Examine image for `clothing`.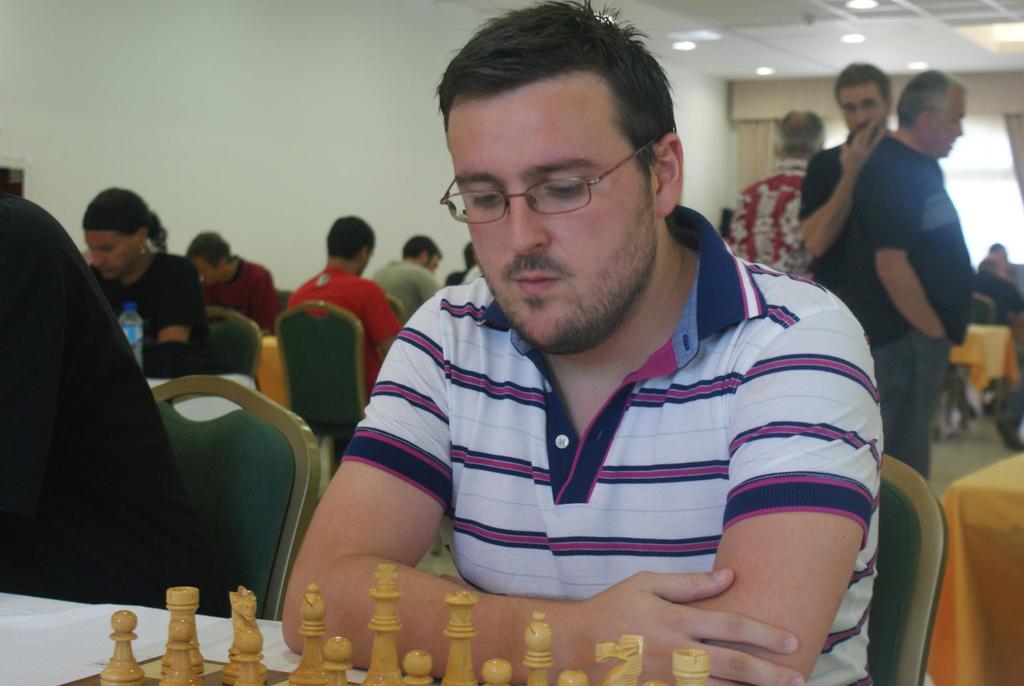
Examination result: {"left": 804, "top": 113, "right": 888, "bottom": 325}.
